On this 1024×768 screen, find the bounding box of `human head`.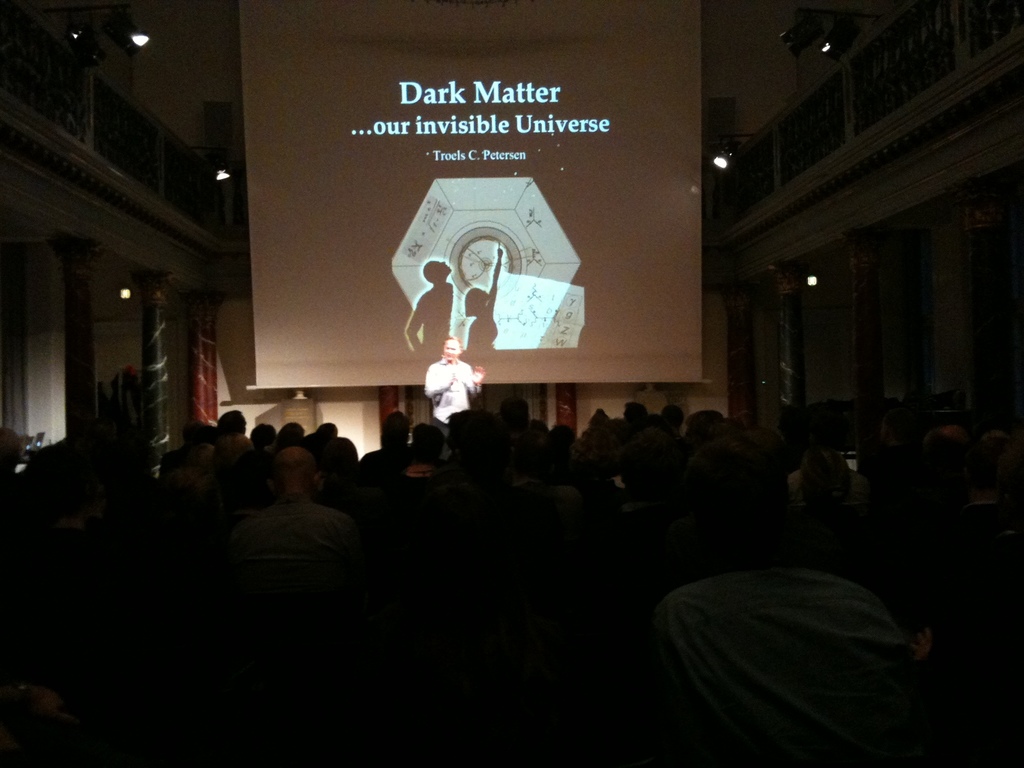
Bounding box: 500/398/532/428.
